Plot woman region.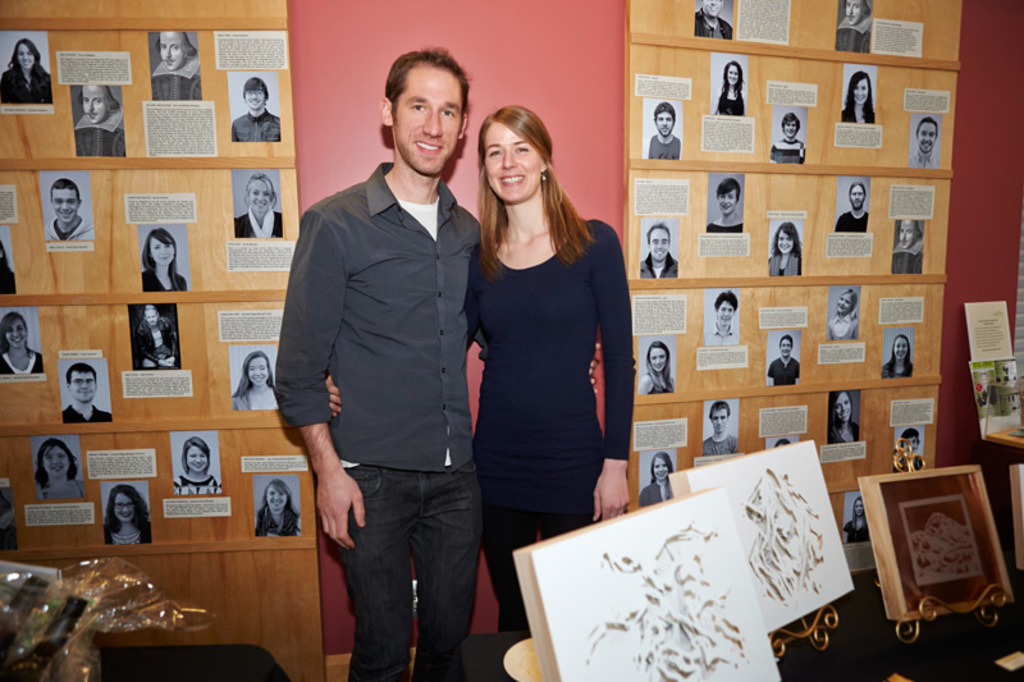
Plotted at l=233, t=175, r=285, b=242.
